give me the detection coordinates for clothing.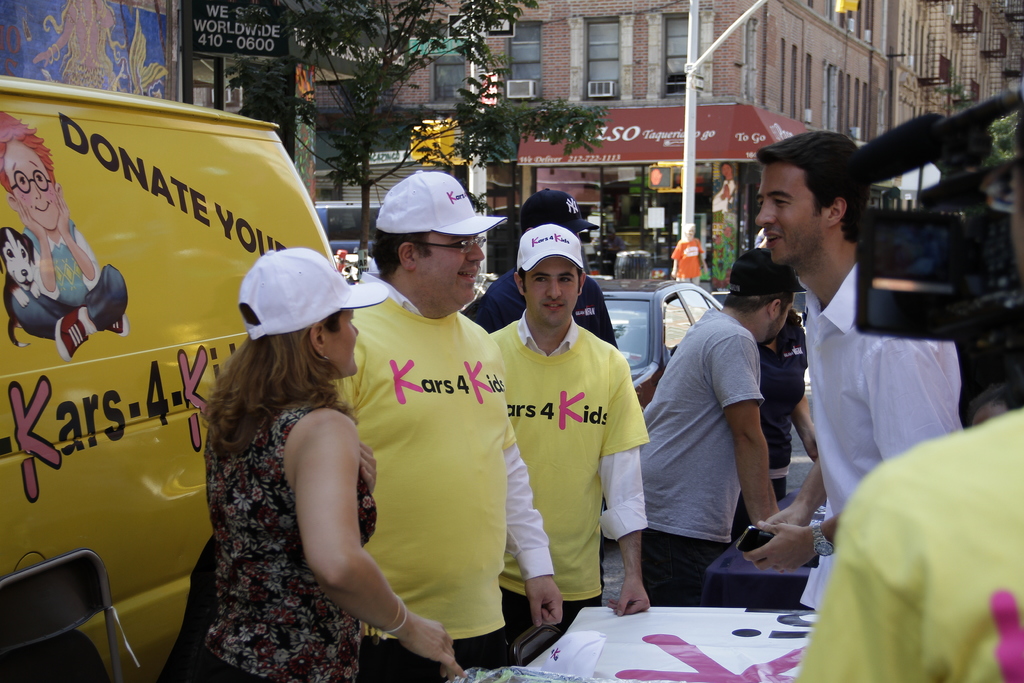
(330,262,554,682).
